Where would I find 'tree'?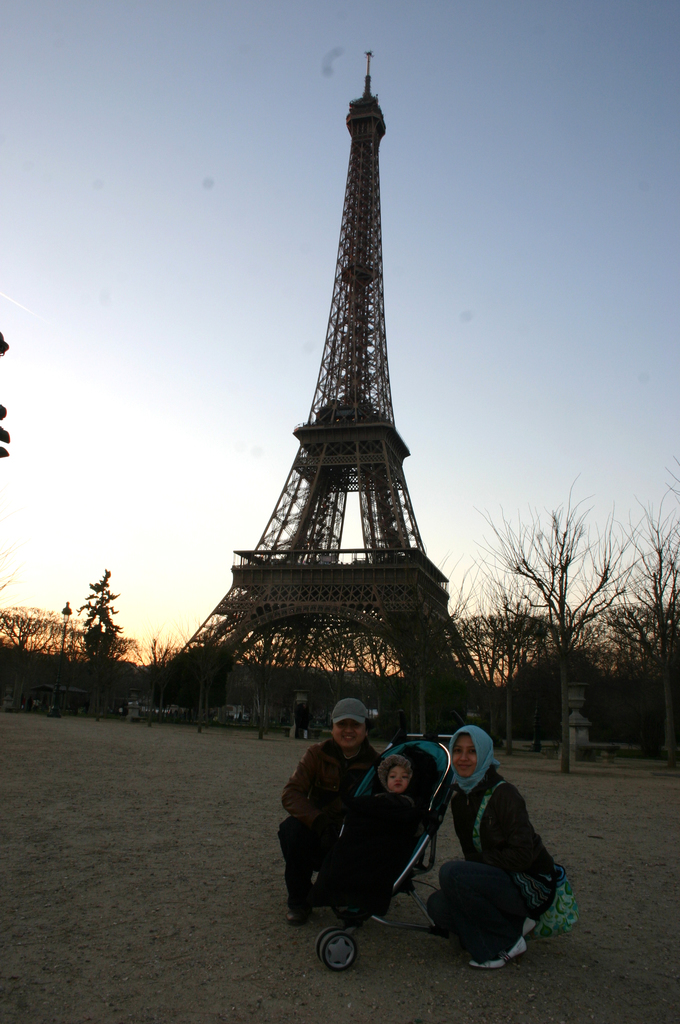
At (0, 612, 56, 650).
